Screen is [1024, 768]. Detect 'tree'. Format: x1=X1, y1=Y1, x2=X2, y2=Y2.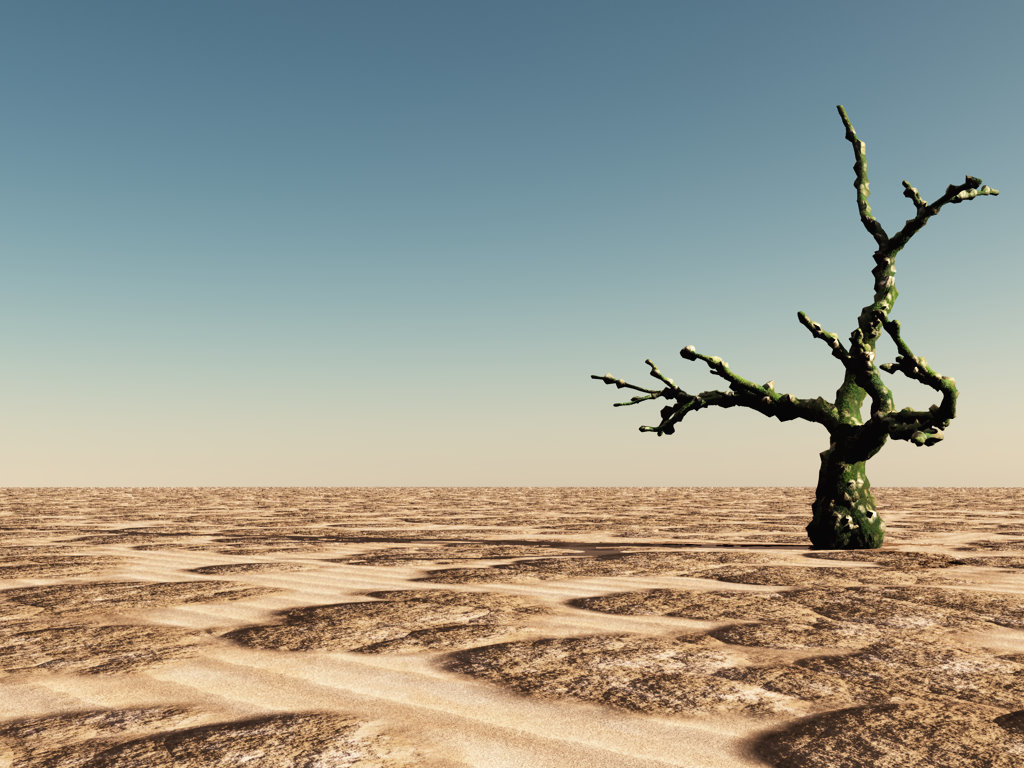
x1=591, y1=101, x2=1004, y2=552.
